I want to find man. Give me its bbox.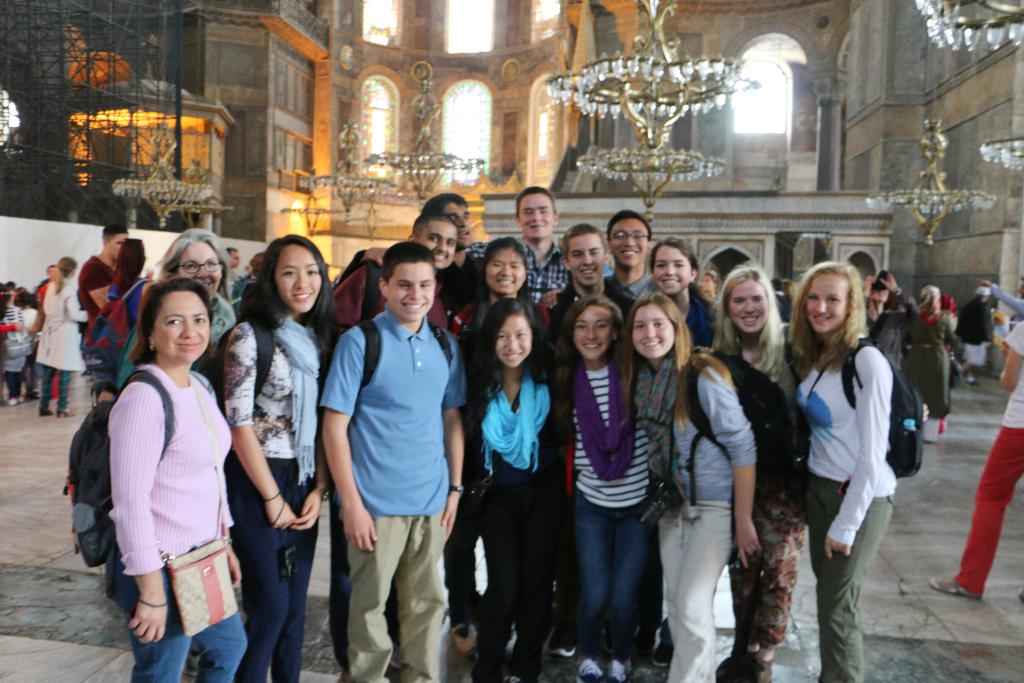
<bbox>35, 264, 53, 297</bbox>.
